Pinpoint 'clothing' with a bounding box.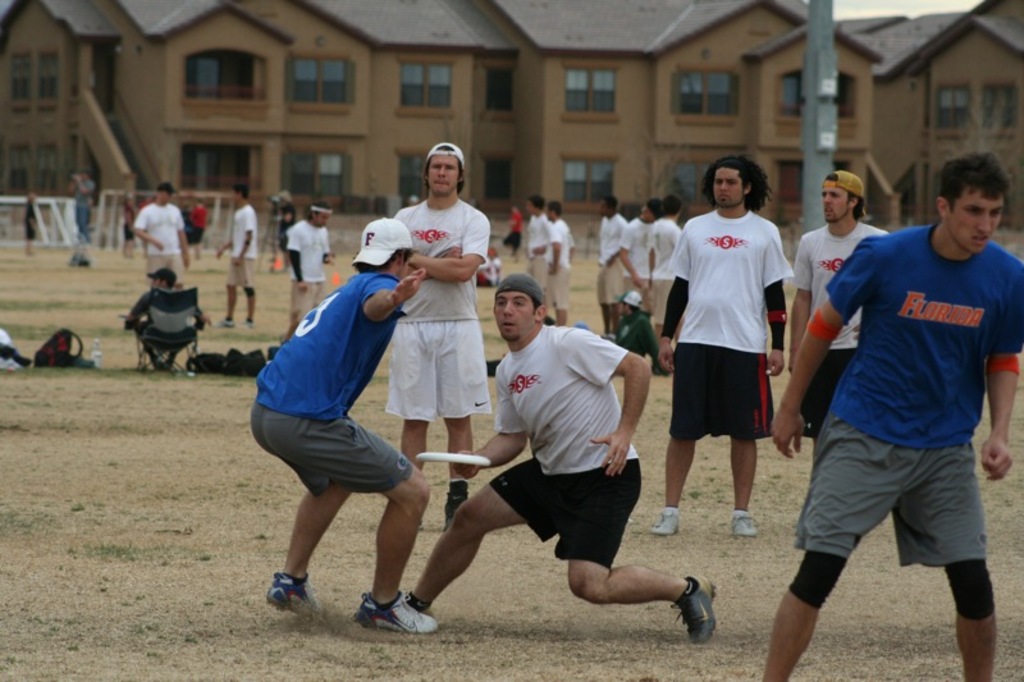
rect(283, 219, 332, 324).
